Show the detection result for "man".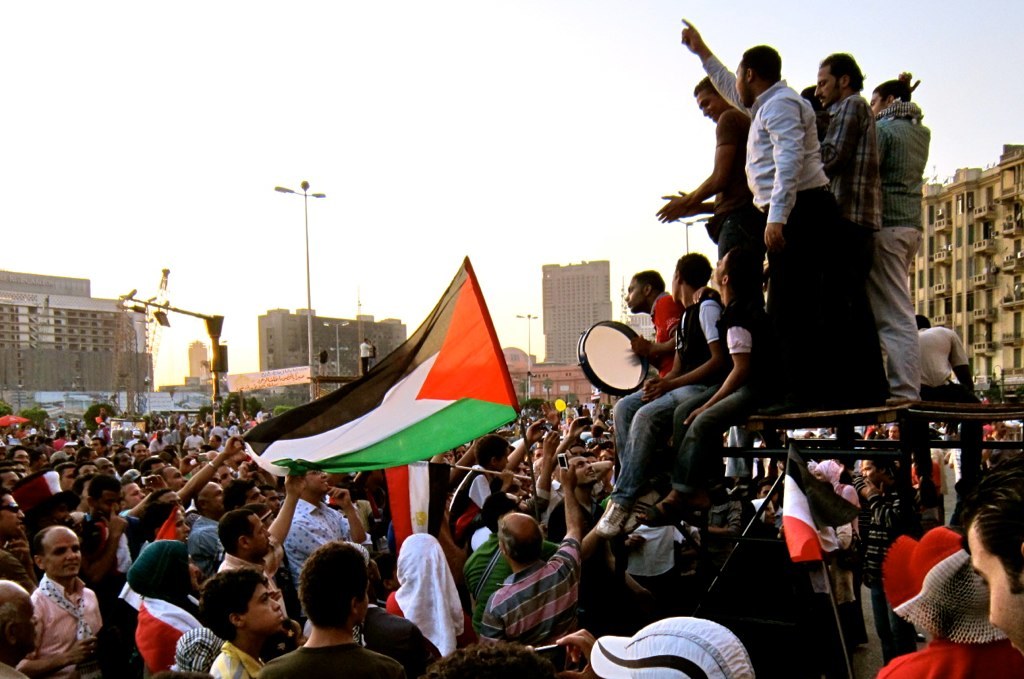
crop(869, 68, 934, 408).
